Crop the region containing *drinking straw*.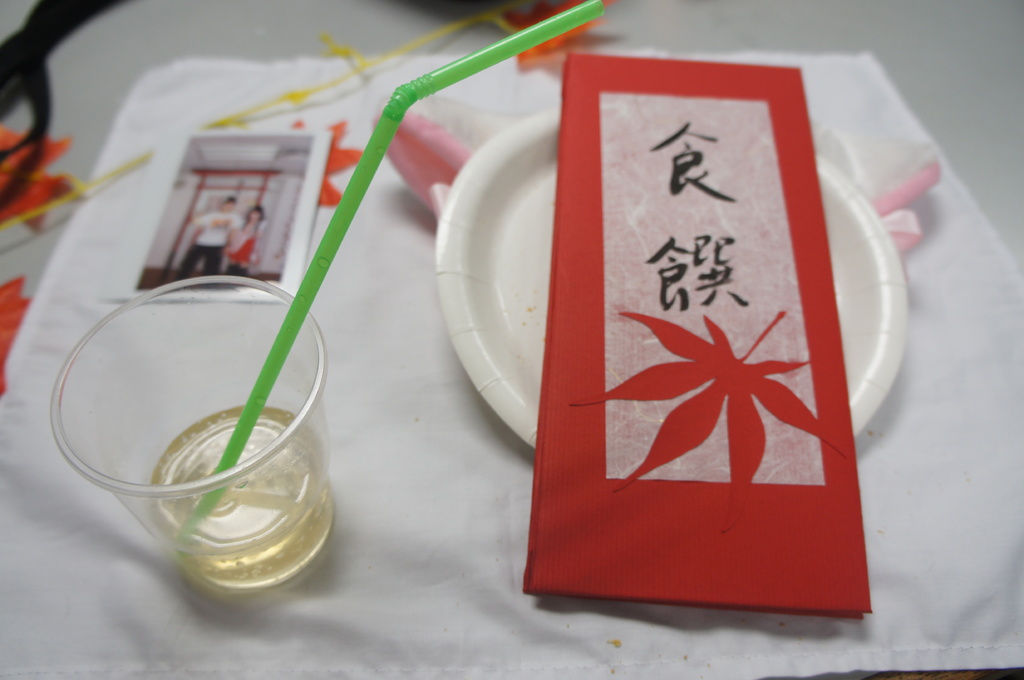
Crop region: 173 3 602 564.
